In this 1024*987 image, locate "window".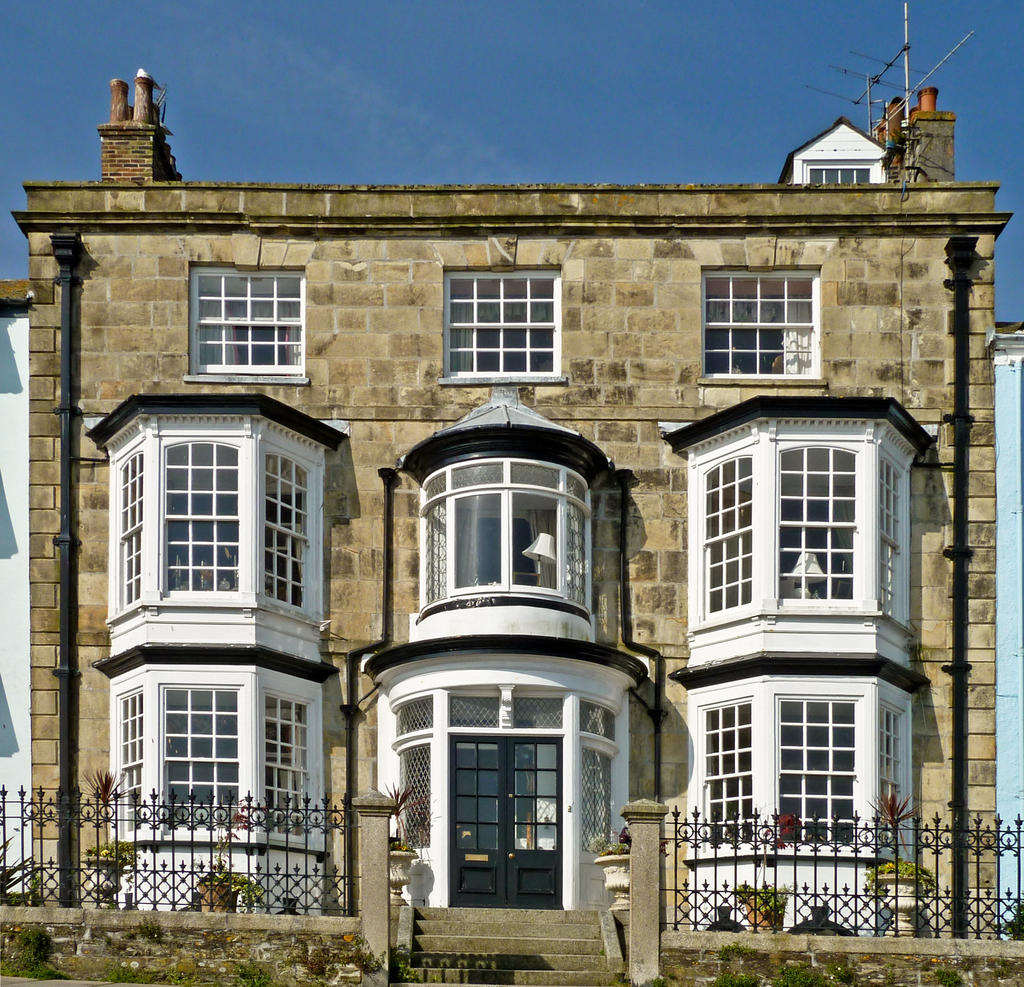
Bounding box: [left=441, top=259, right=574, bottom=380].
